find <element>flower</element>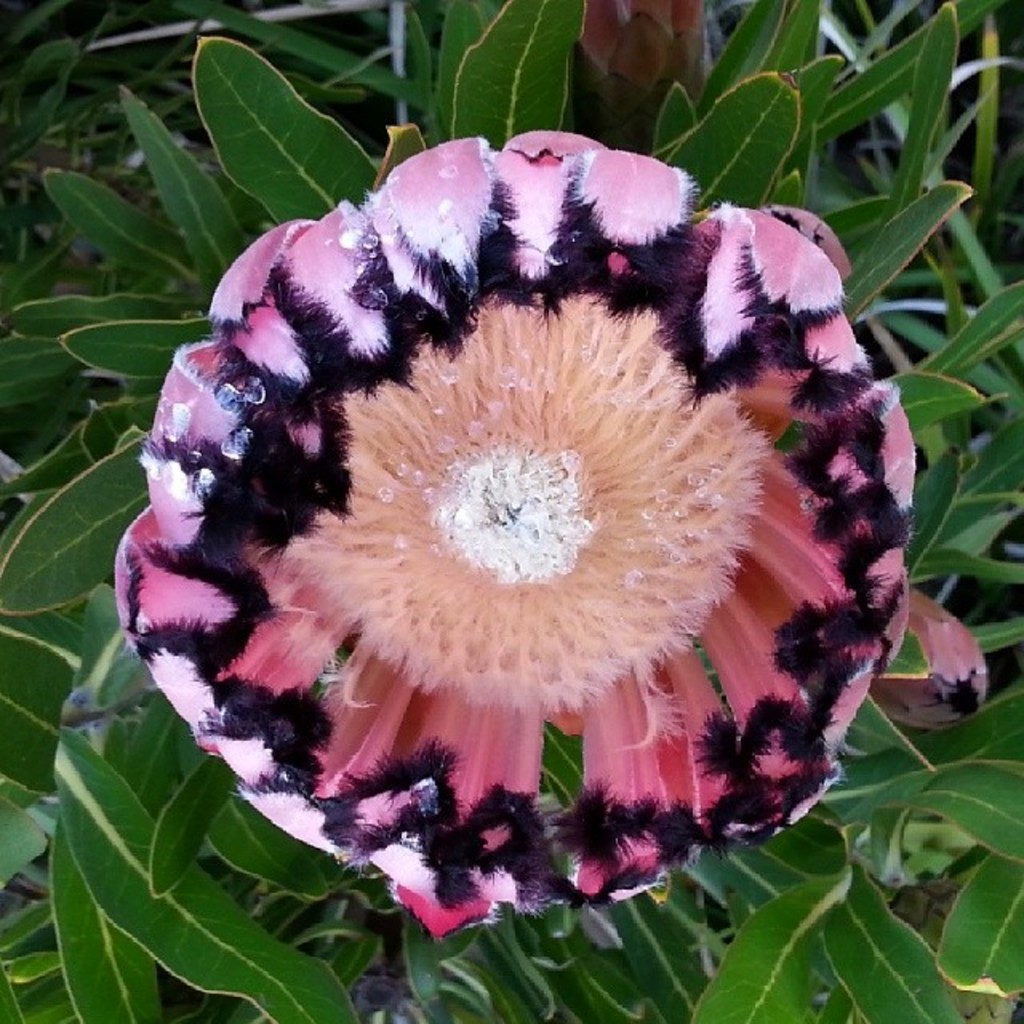
x1=98 y1=141 x2=864 y2=944
